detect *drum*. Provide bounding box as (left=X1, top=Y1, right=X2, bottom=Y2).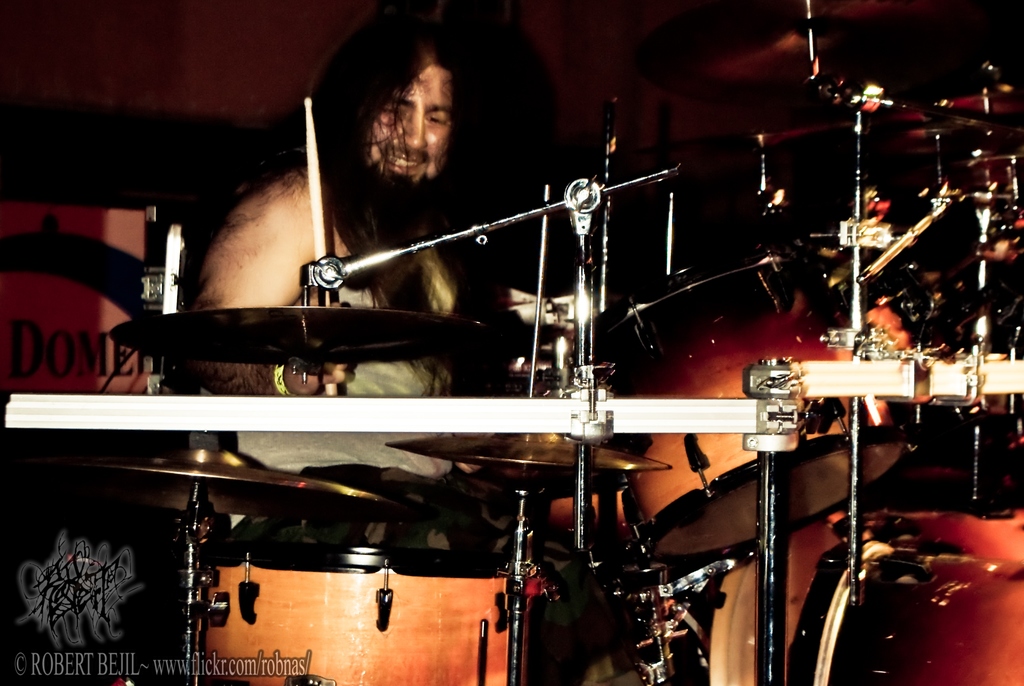
(left=527, top=420, right=710, bottom=594).
